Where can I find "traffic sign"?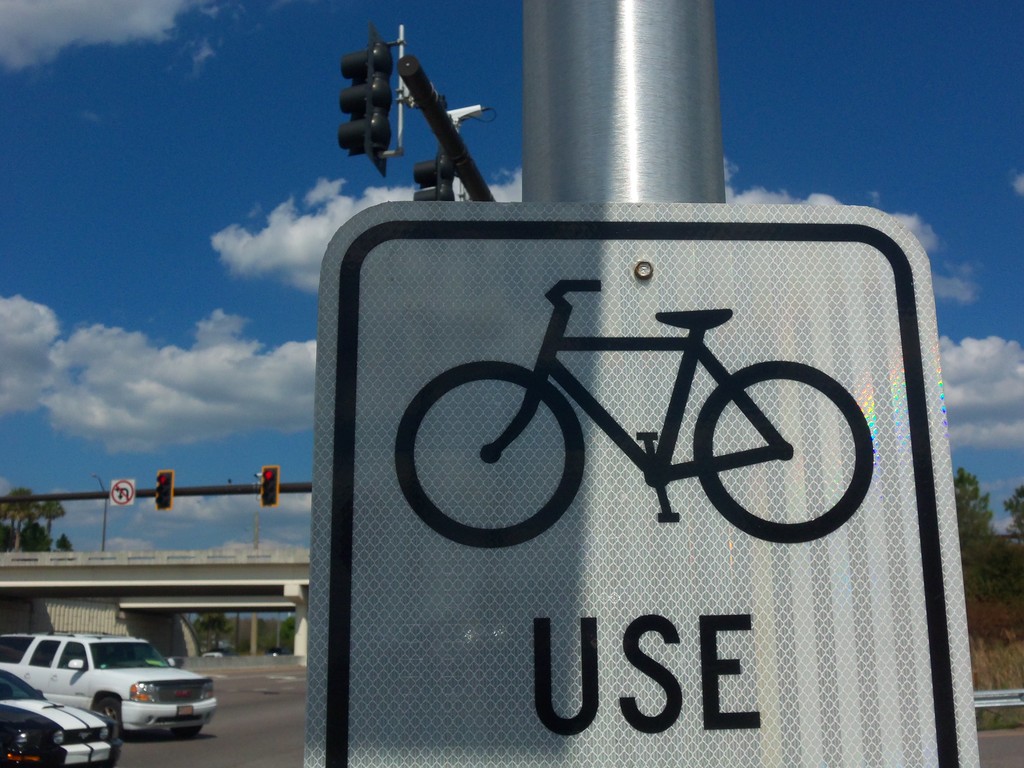
You can find it at <box>153,468,173,508</box>.
